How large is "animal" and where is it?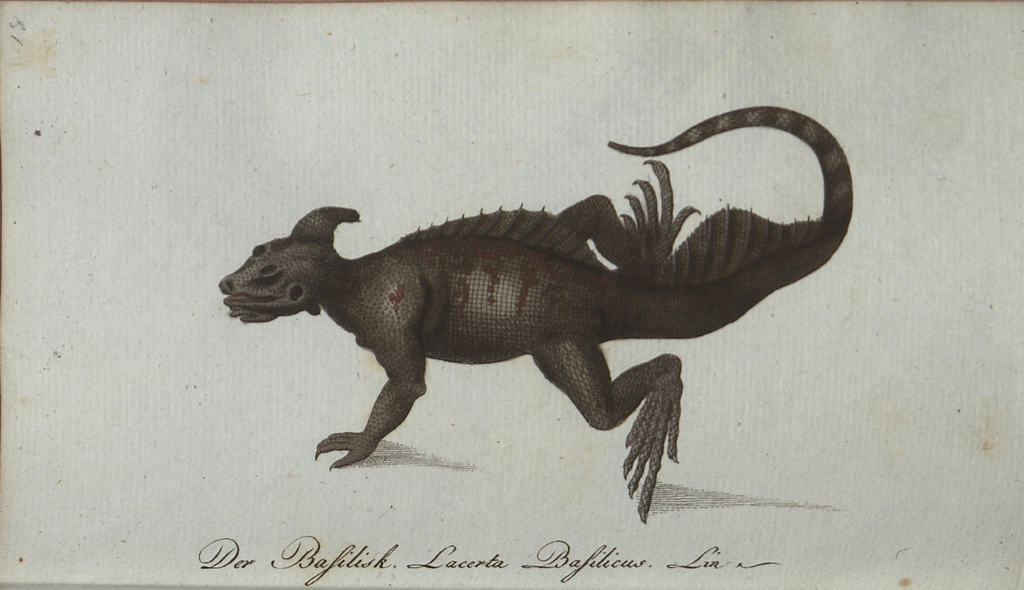
Bounding box: left=218, top=102, right=855, bottom=527.
